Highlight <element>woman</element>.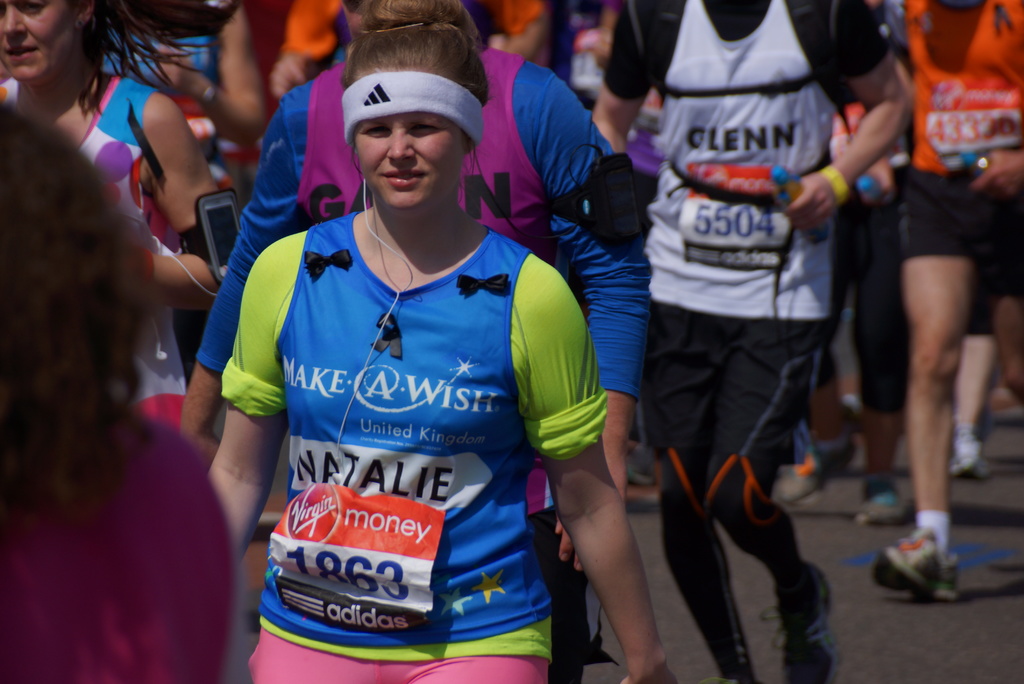
Highlighted region: 0:0:237:447.
